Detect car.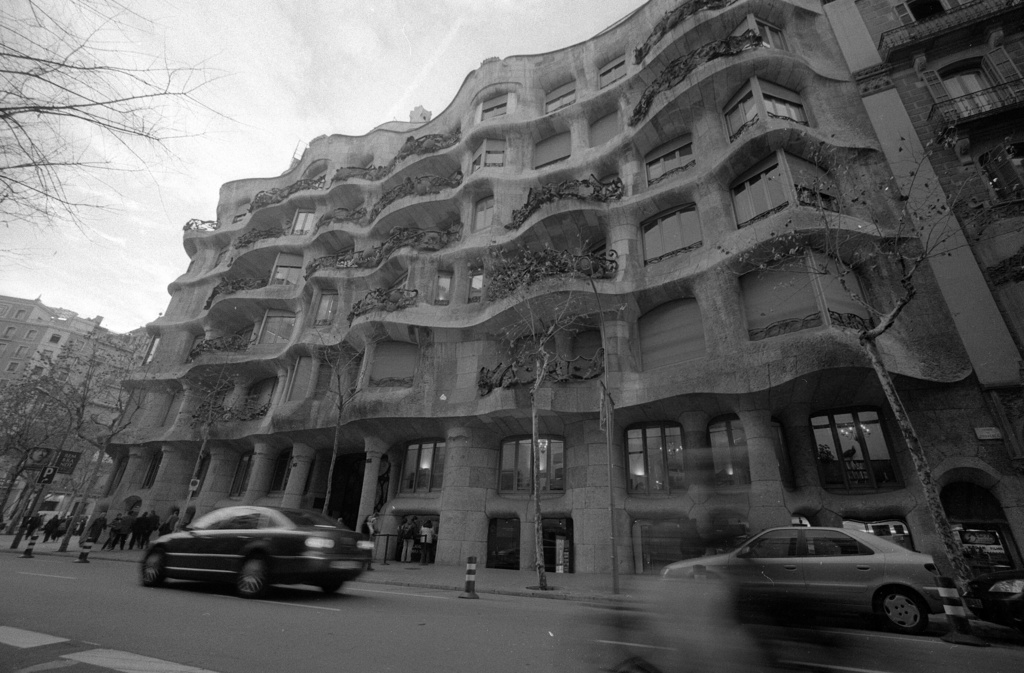
Detected at 657 527 951 637.
